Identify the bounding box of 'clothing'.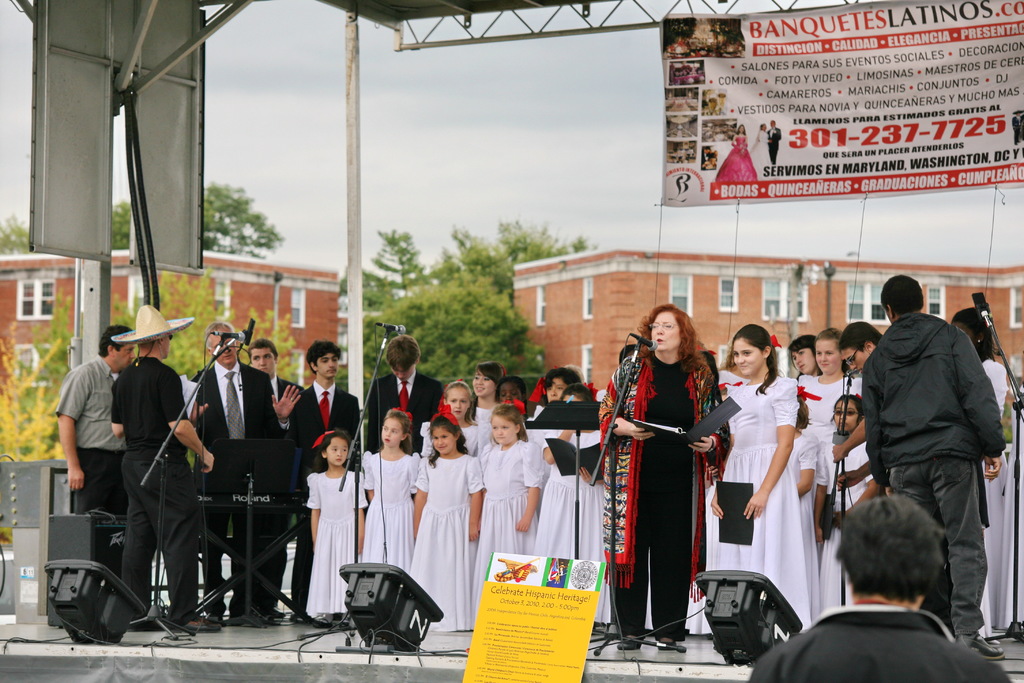
[289,383,359,611].
